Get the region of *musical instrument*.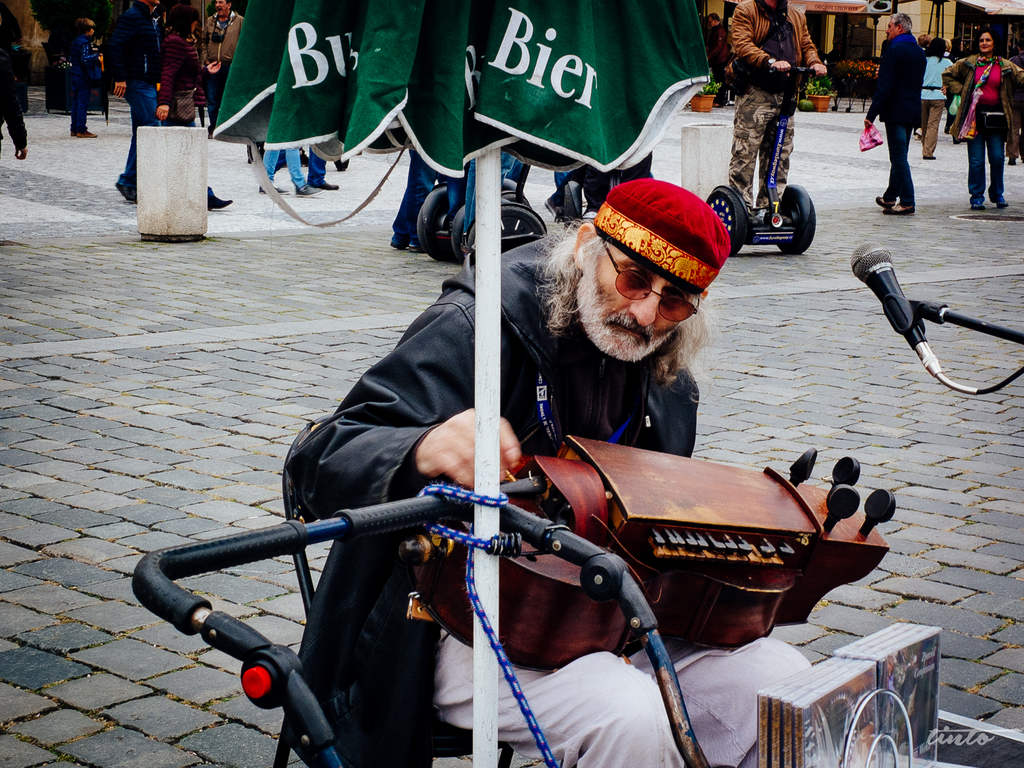
395/421/893/680.
